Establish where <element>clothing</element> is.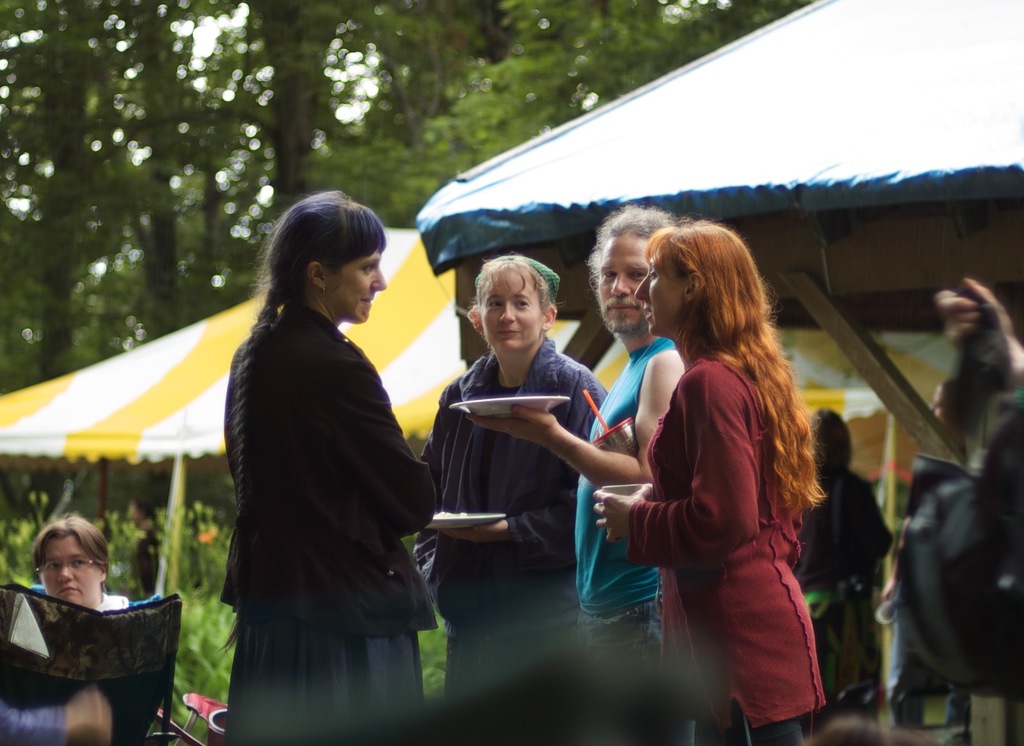
Established at box=[572, 332, 678, 672].
